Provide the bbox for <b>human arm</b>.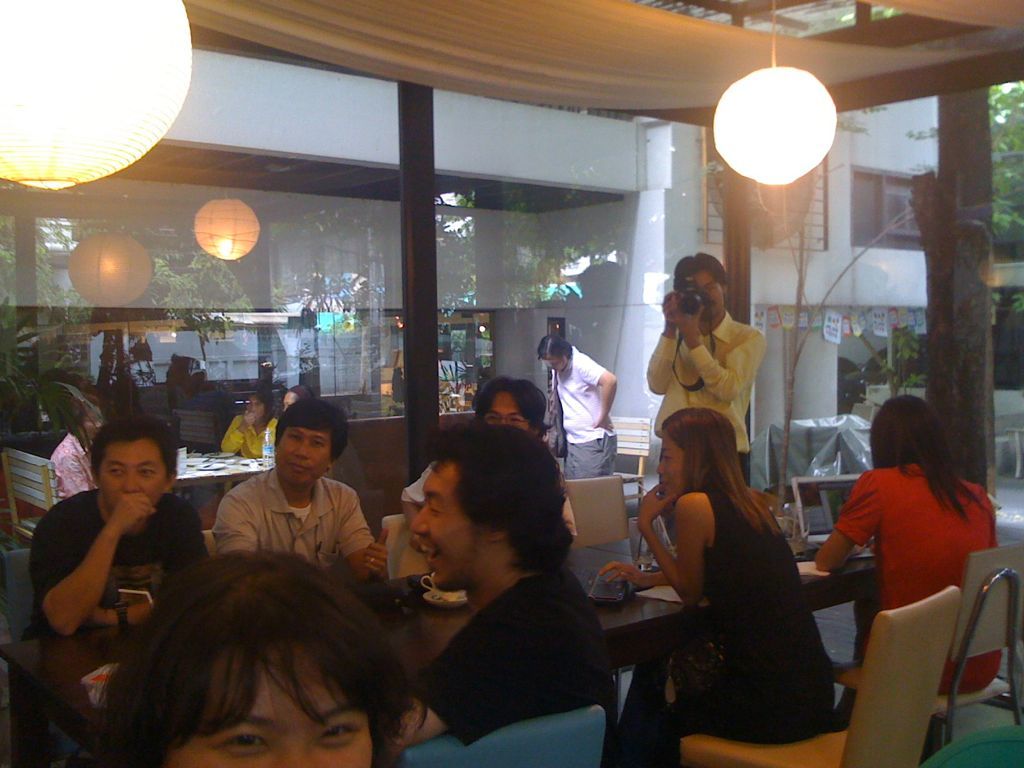
813 467 882 574.
